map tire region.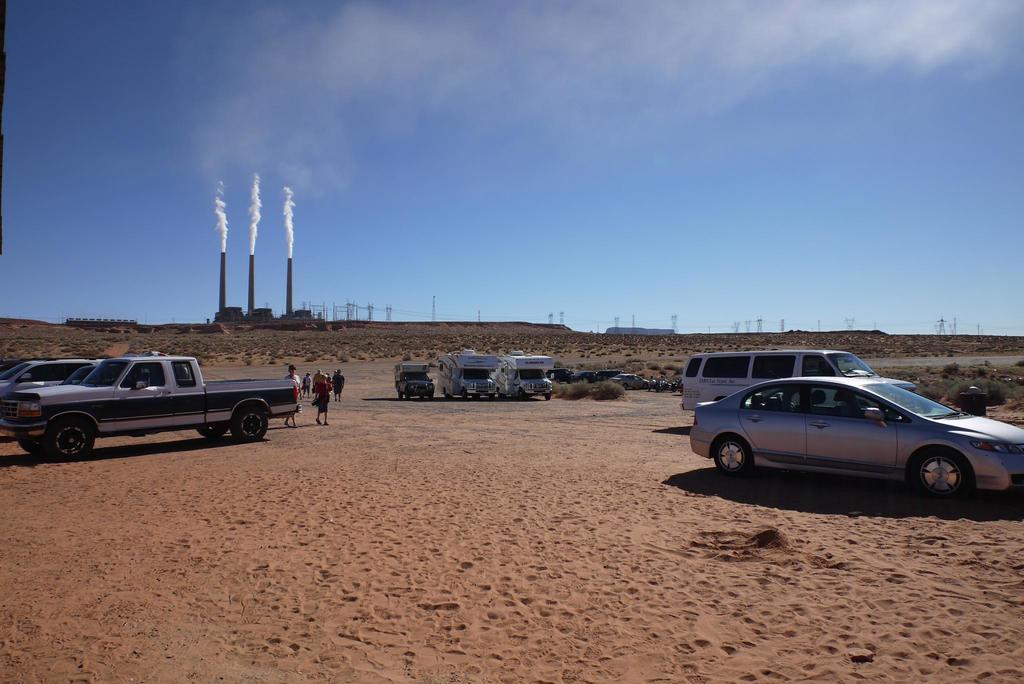
Mapped to 712/438/751/476.
